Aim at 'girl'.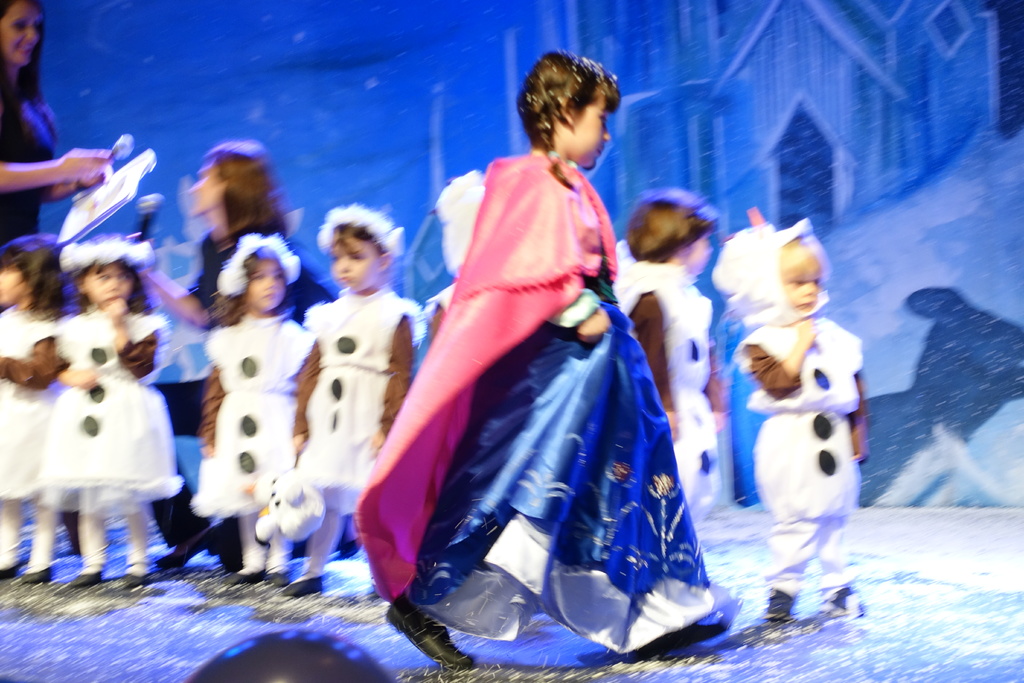
Aimed at crop(29, 234, 180, 580).
